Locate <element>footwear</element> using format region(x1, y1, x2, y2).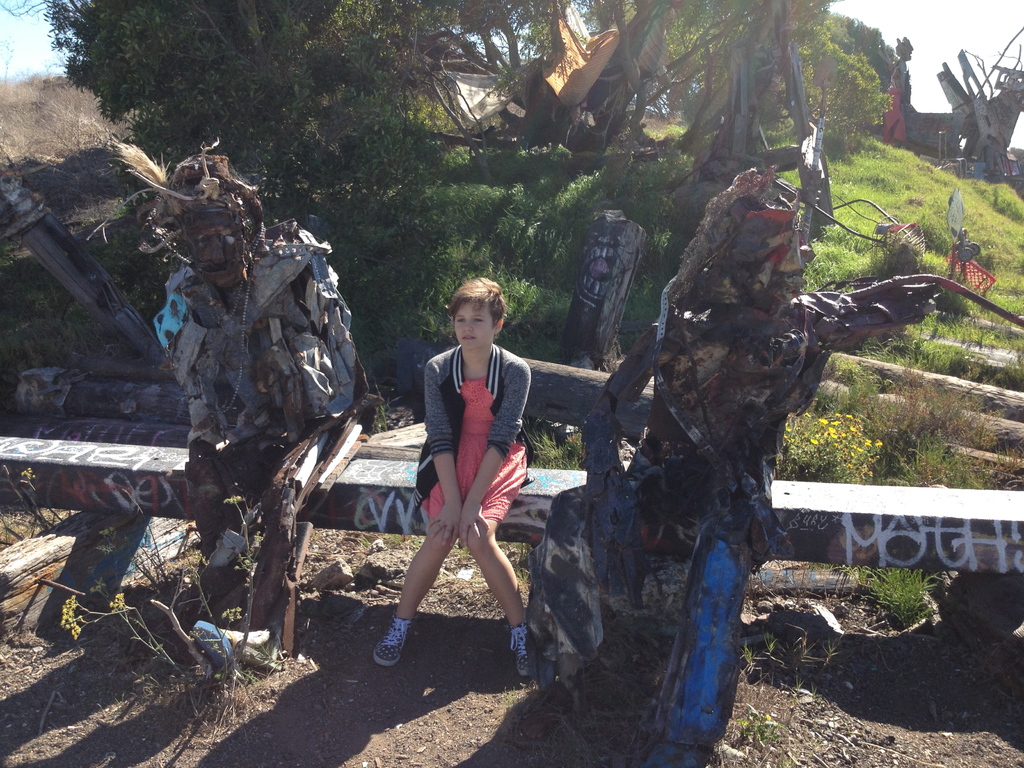
region(372, 613, 410, 666).
